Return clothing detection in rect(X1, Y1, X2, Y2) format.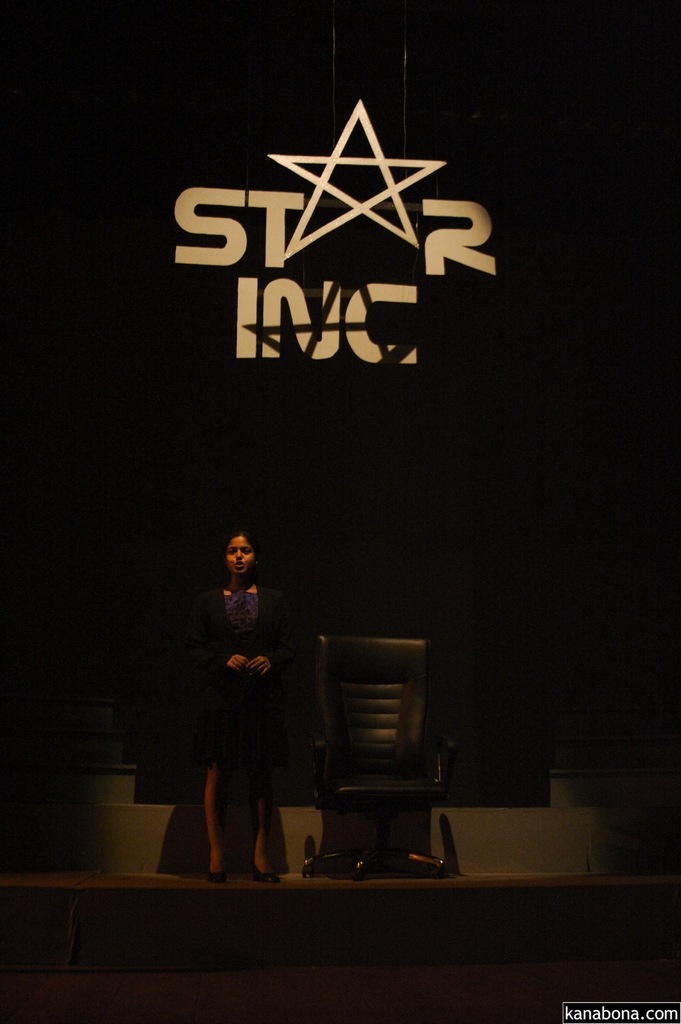
rect(187, 543, 296, 848).
